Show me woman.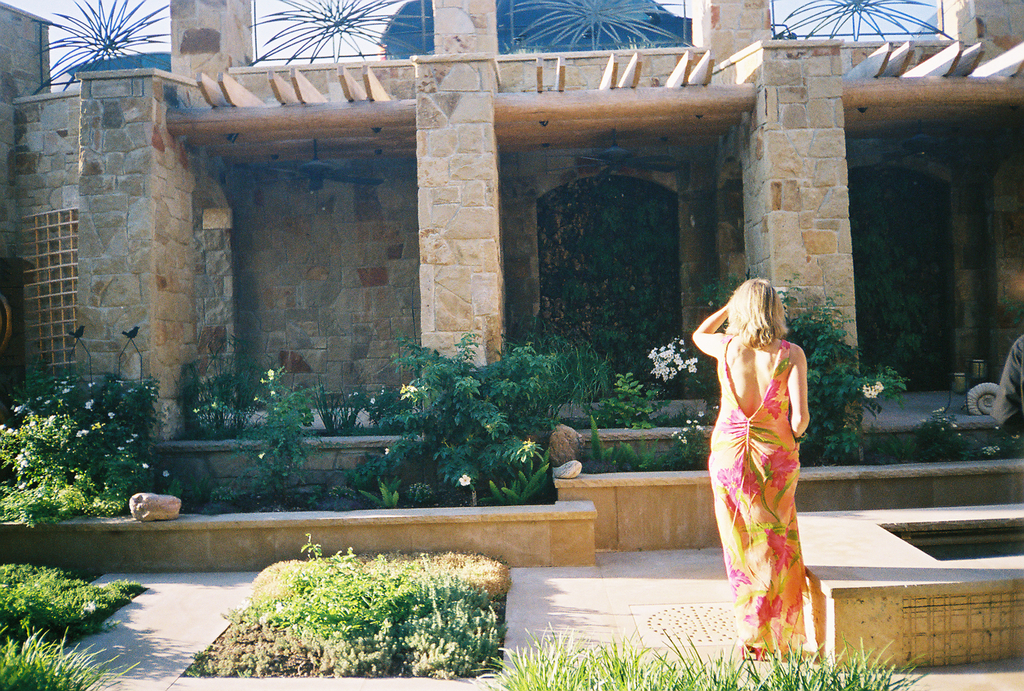
woman is here: {"left": 701, "top": 263, "right": 837, "bottom": 646}.
